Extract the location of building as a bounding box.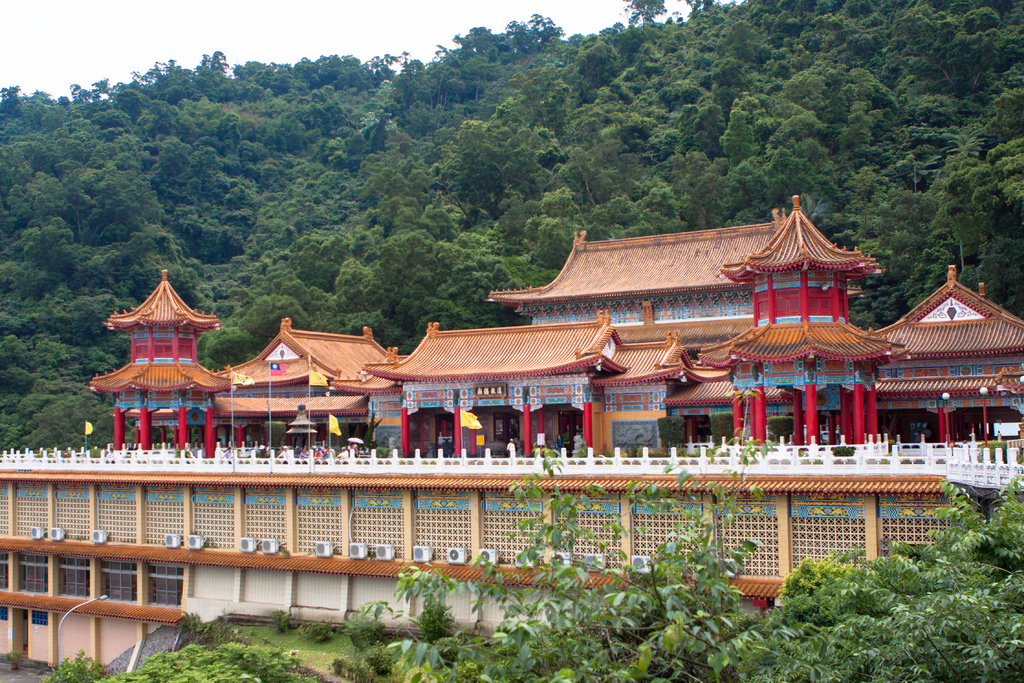
l=0, t=193, r=1023, b=673.
